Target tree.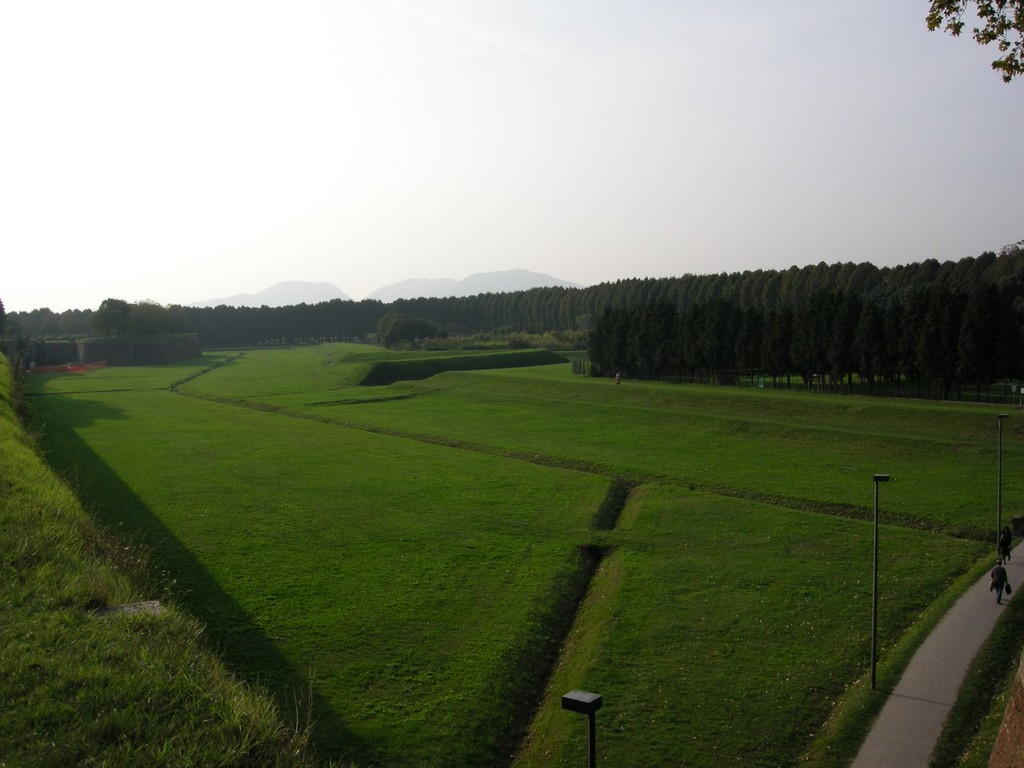
Target region: <region>92, 292, 128, 336</region>.
